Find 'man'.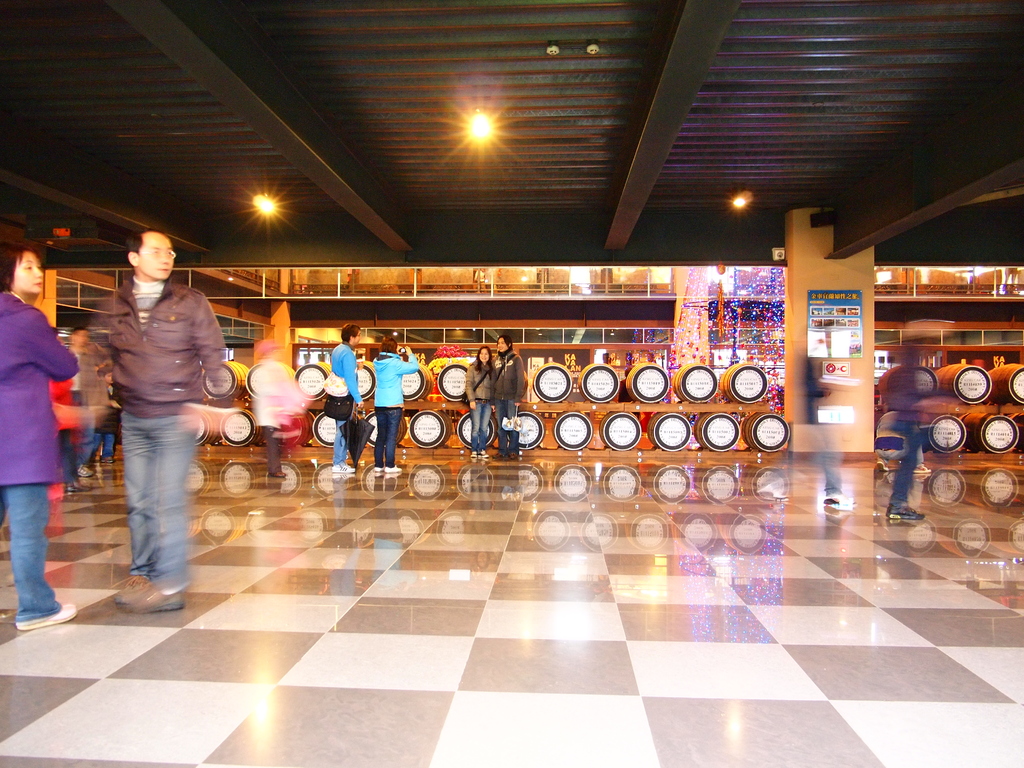
bbox(84, 213, 227, 617).
